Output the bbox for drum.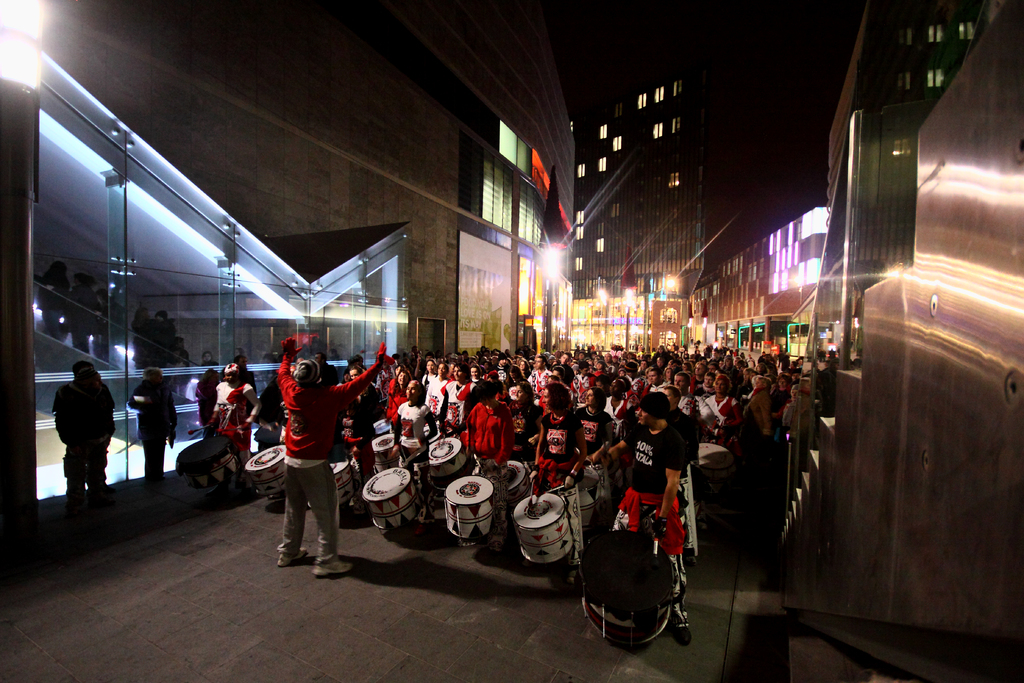
[x1=175, y1=437, x2=241, y2=488].
